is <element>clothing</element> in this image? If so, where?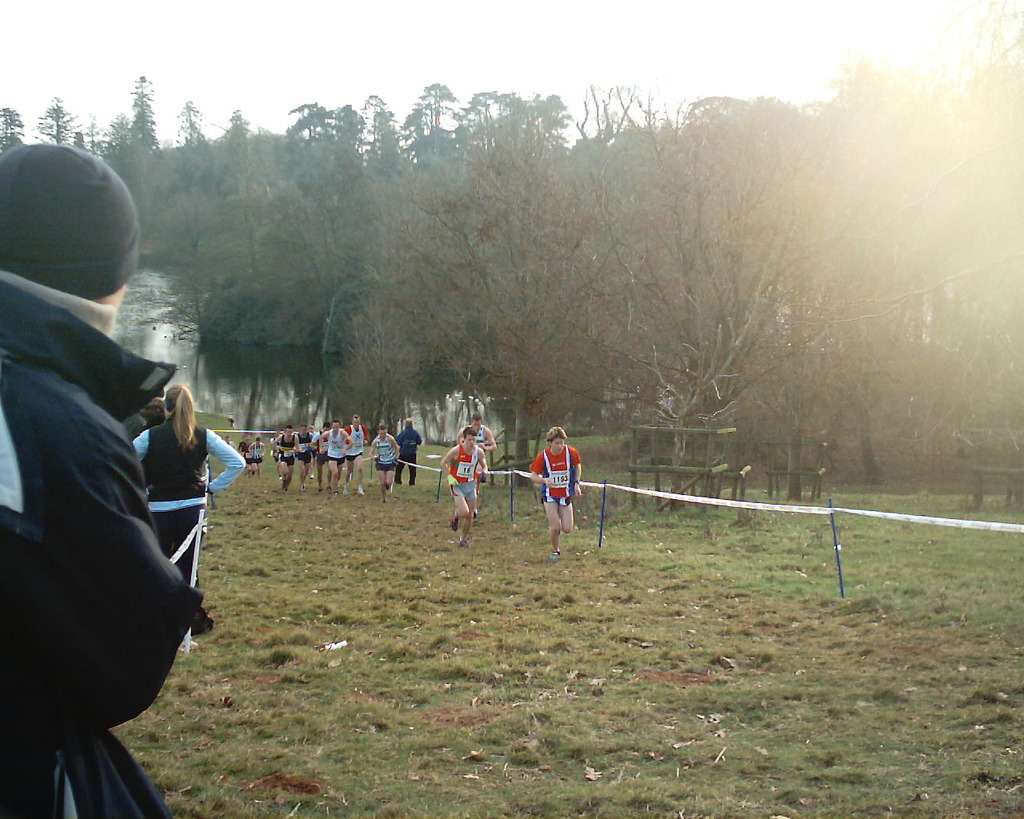
Yes, at (407, 432, 424, 462).
